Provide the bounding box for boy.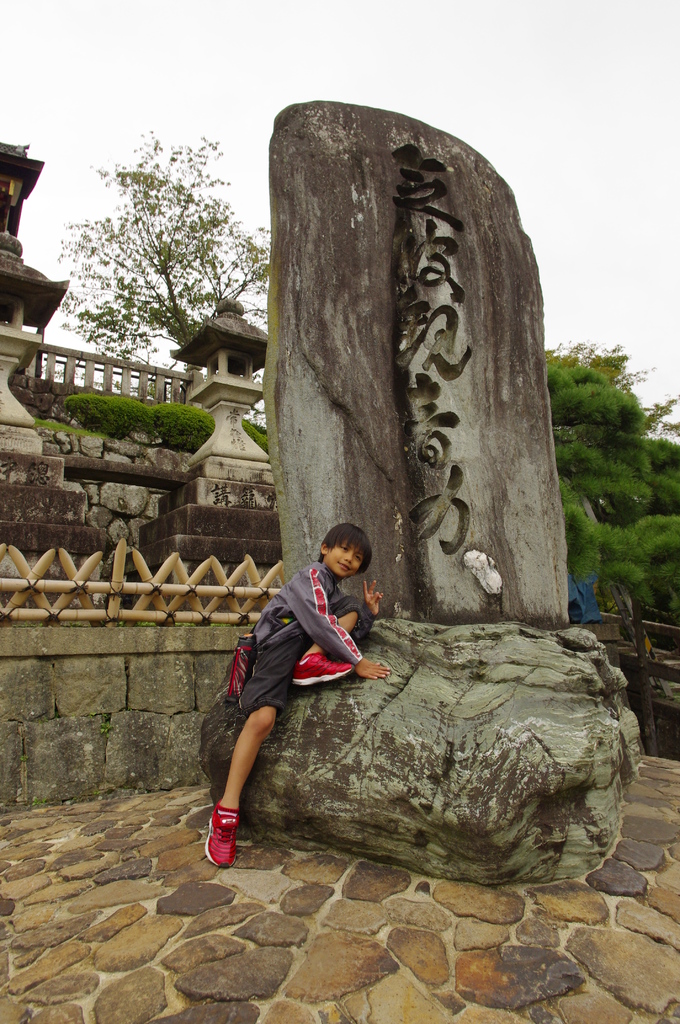
x1=200, y1=515, x2=397, y2=871.
